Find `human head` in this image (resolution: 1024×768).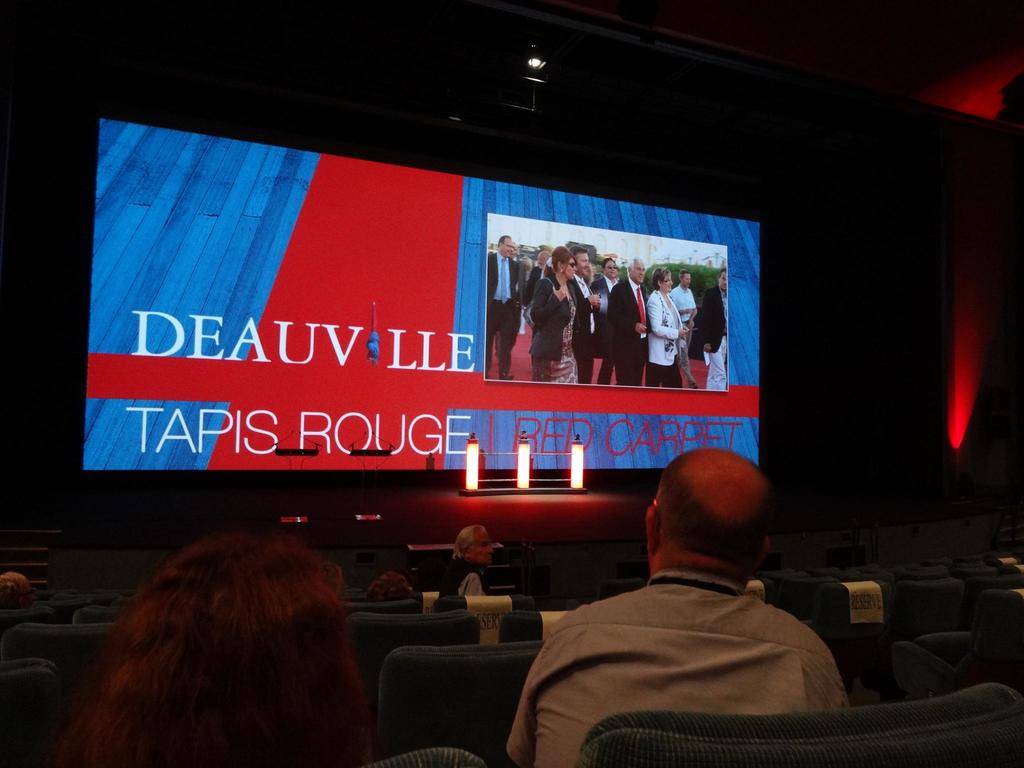
BBox(675, 266, 691, 285).
